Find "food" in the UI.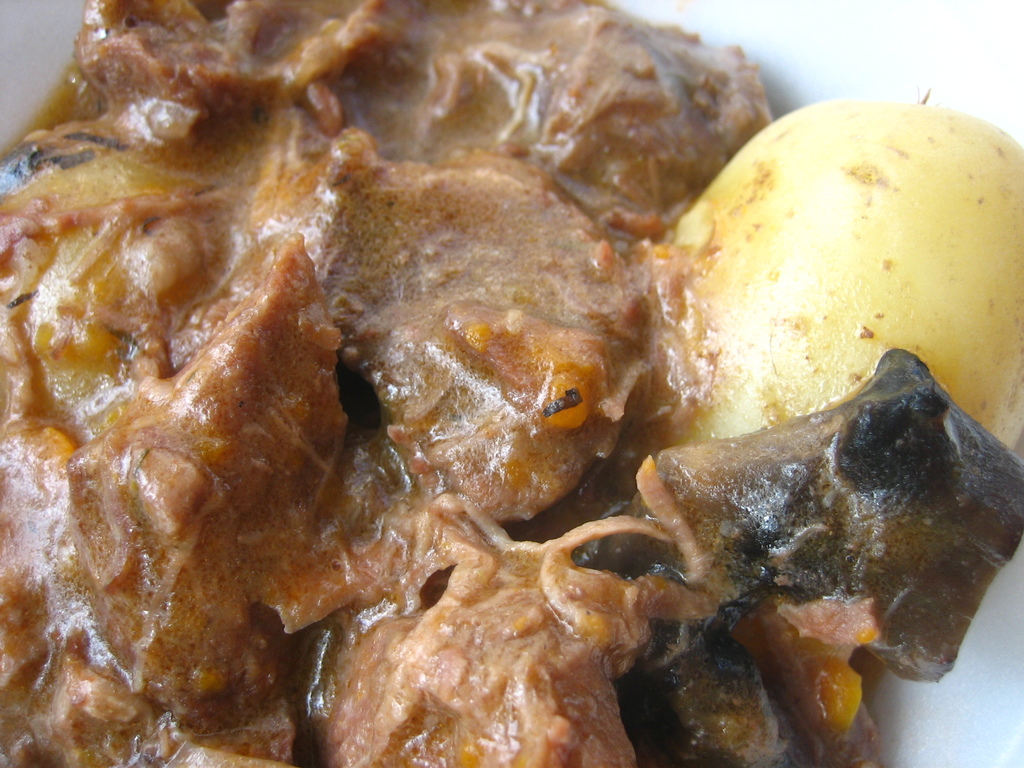
UI element at <bbox>0, 0, 1023, 767</bbox>.
